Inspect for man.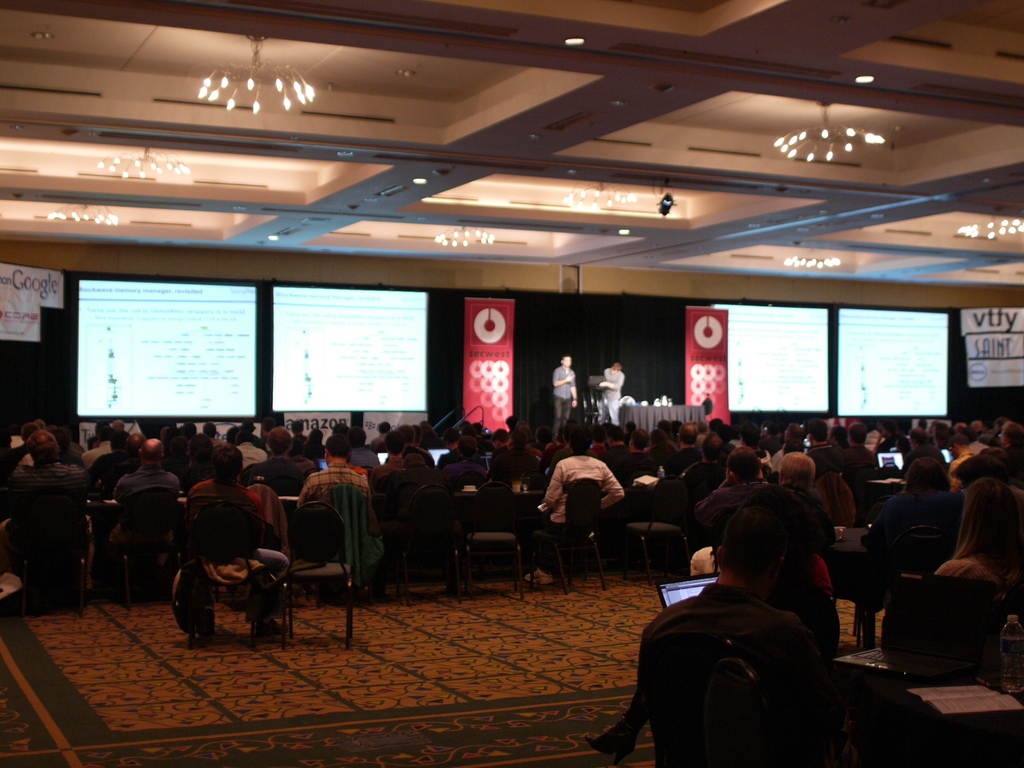
Inspection: locate(299, 433, 380, 556).
